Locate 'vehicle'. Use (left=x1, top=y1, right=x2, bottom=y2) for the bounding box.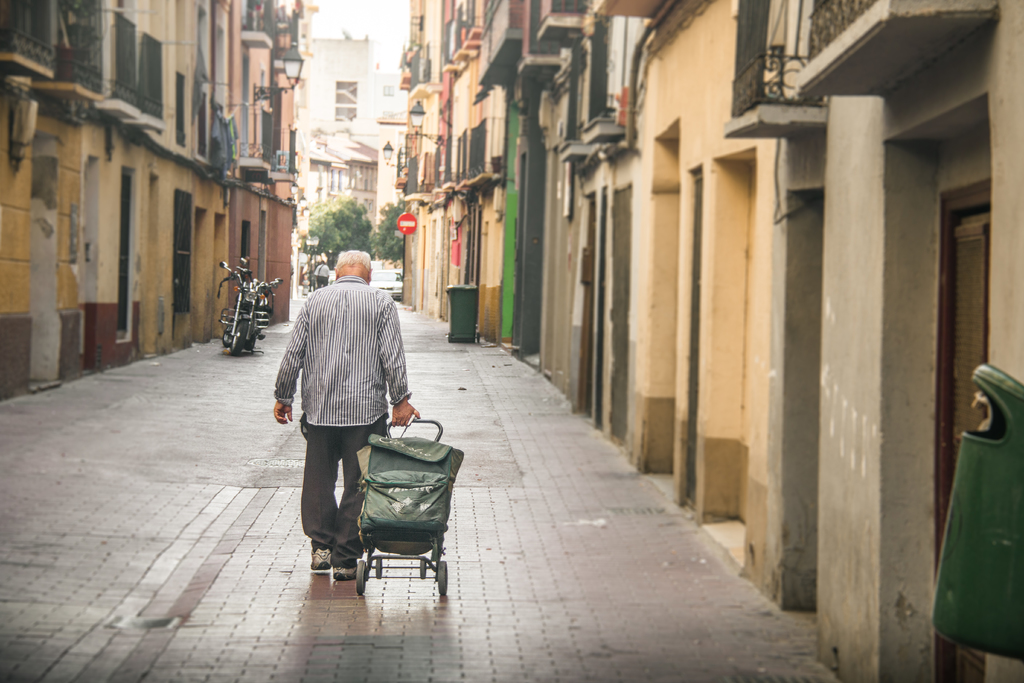
(left=221, top=268, right=284, bottom=348).
